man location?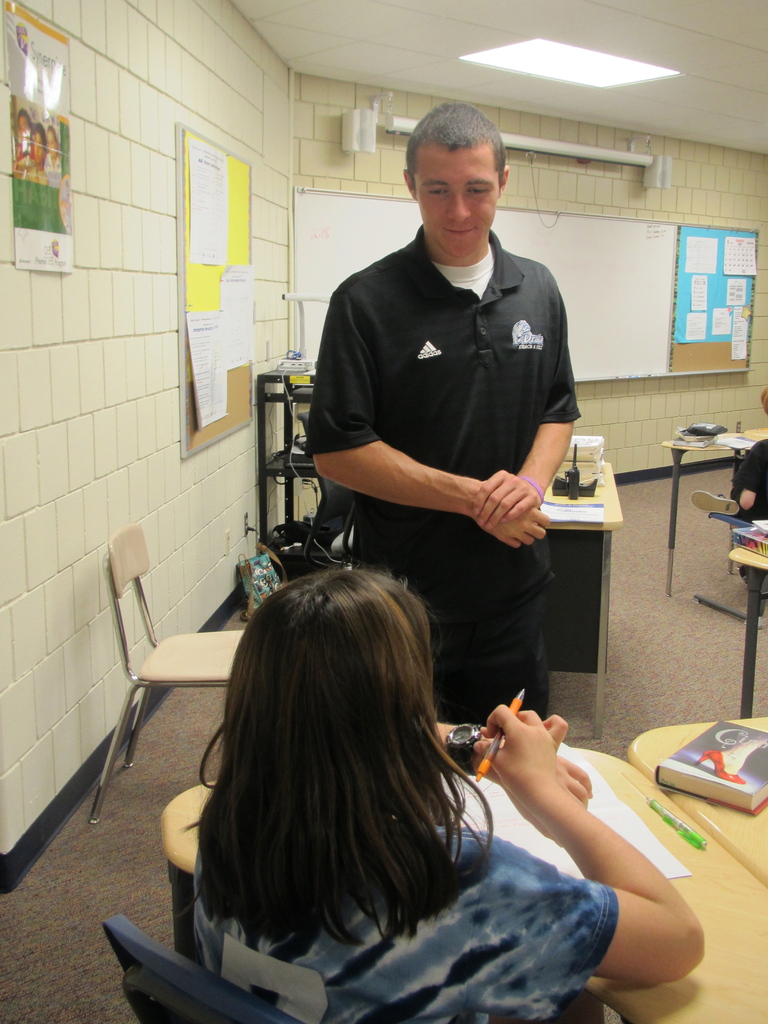
x1=293 y1=114 x2=602 y2=748
